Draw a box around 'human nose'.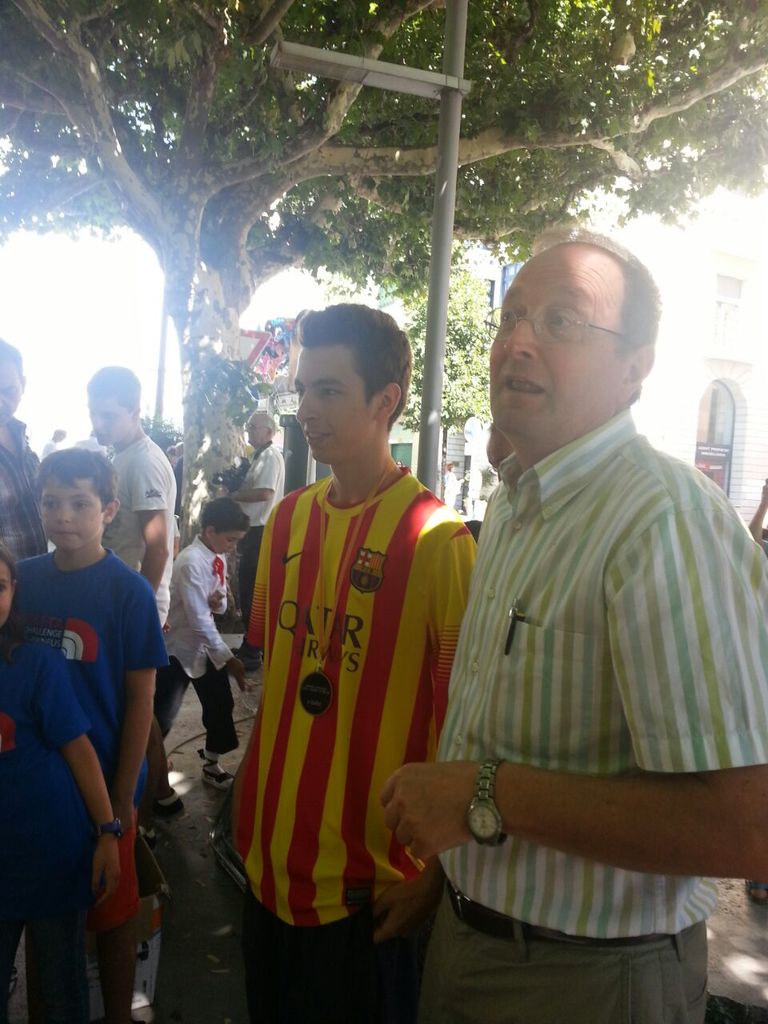
<region>503, 314, 542, 358</region>.
